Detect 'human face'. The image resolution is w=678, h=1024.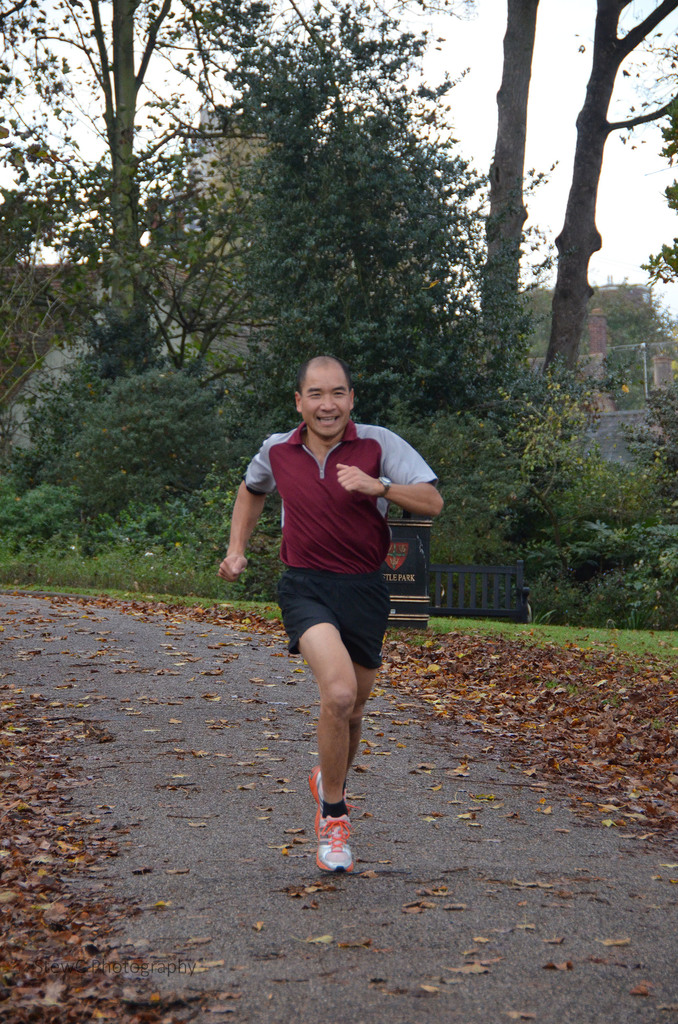
302, 367, 353, 440.
